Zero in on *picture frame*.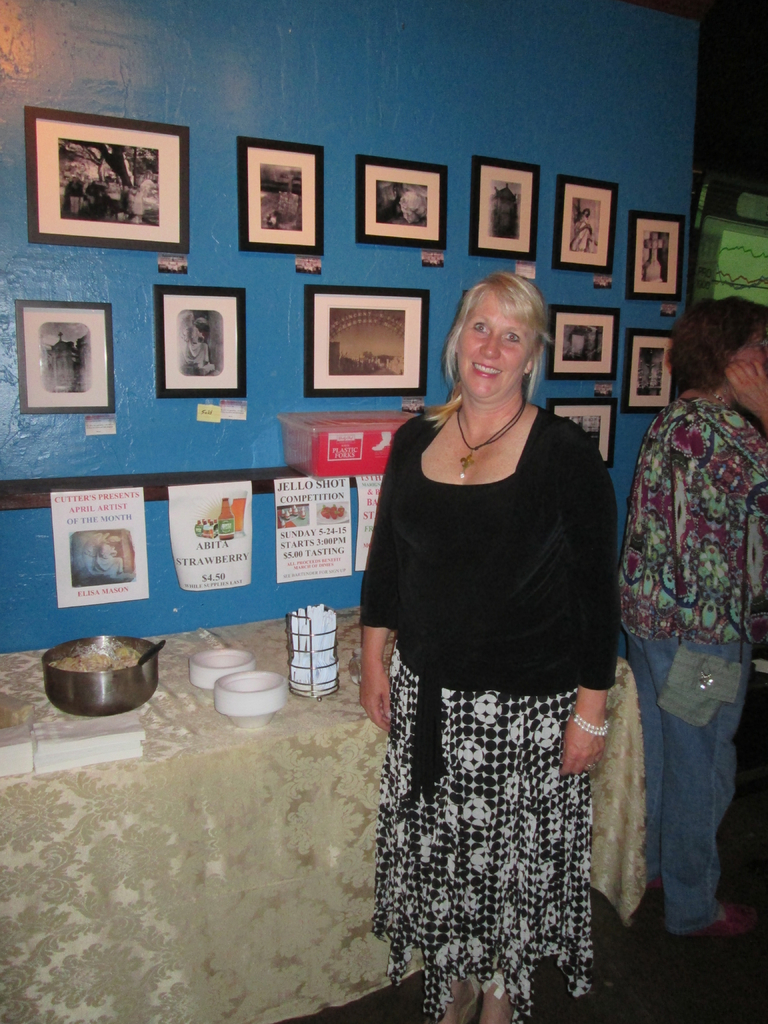
Zeroed in: box(632, 333, 678, 412).
